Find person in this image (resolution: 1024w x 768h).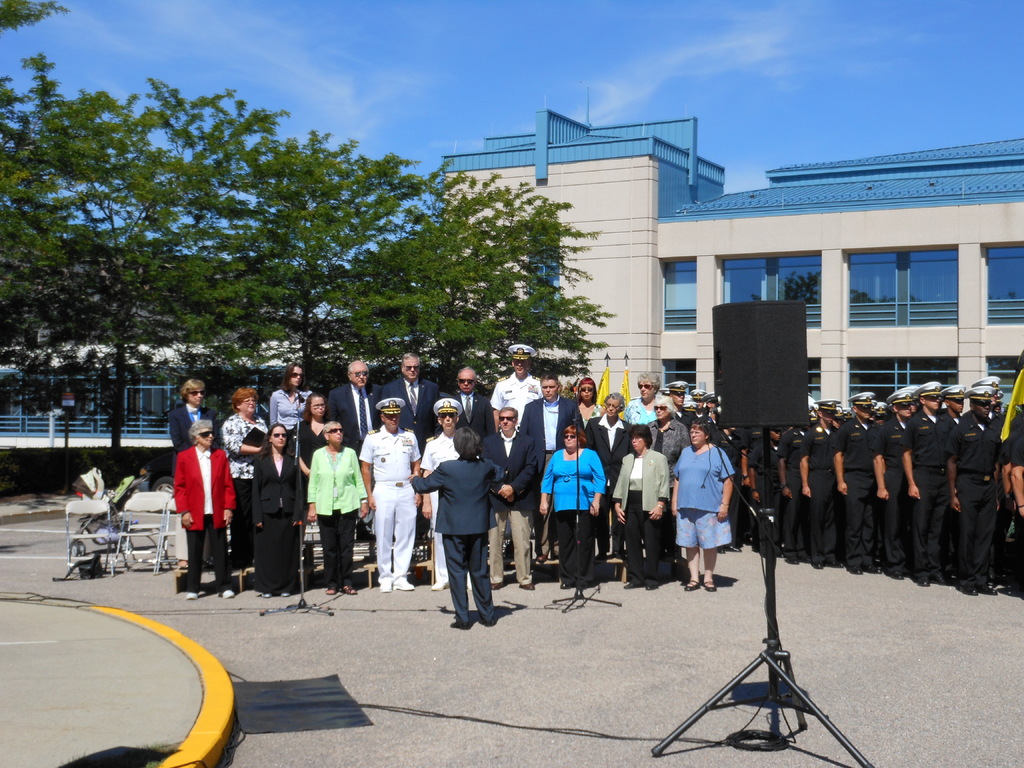
164/403/237/605.
